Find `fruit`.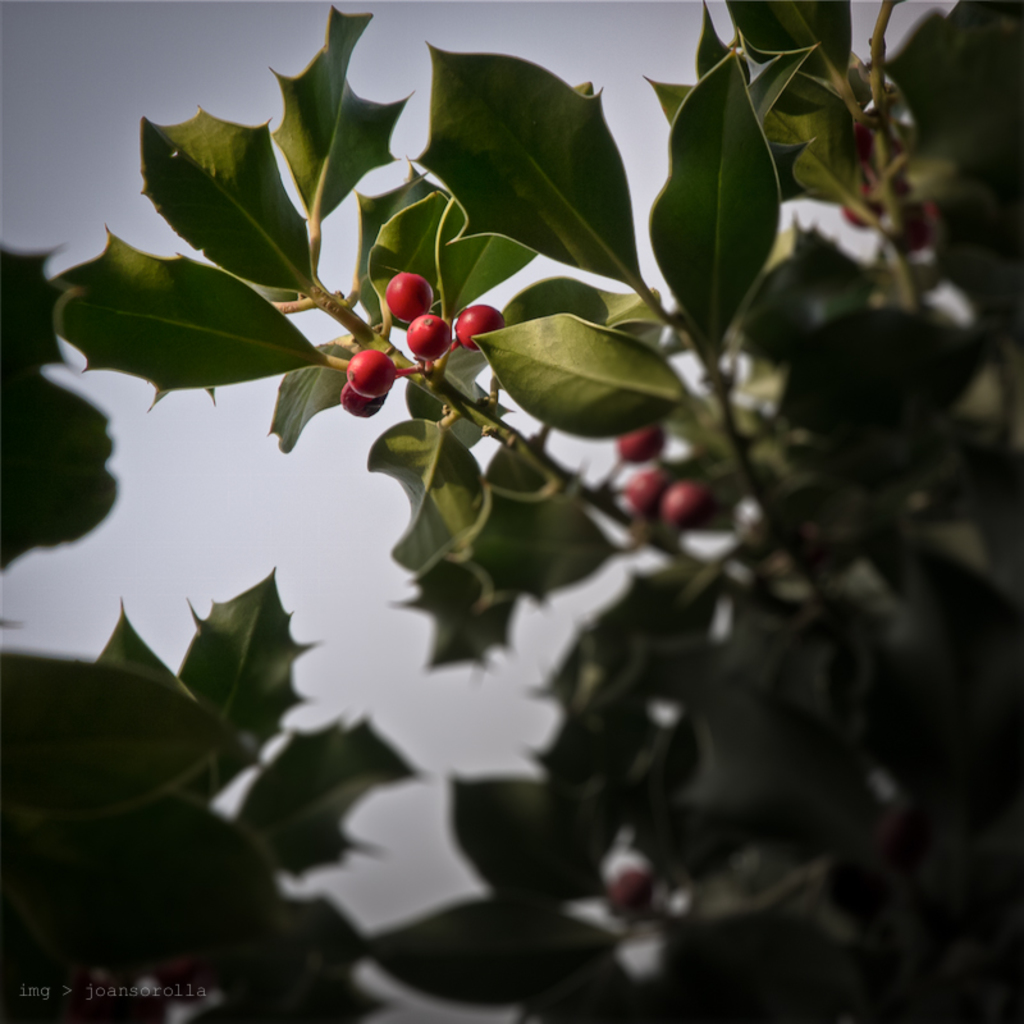
343, 387, 389, 419.
